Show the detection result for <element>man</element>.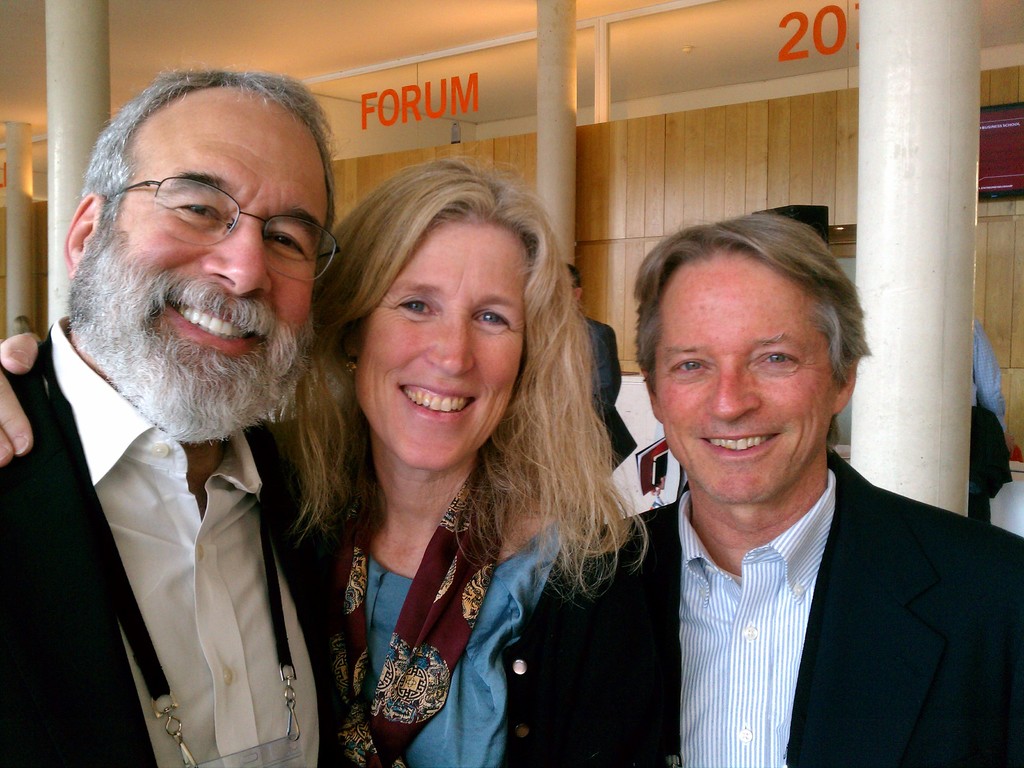
974, 319, 1005, 434.
